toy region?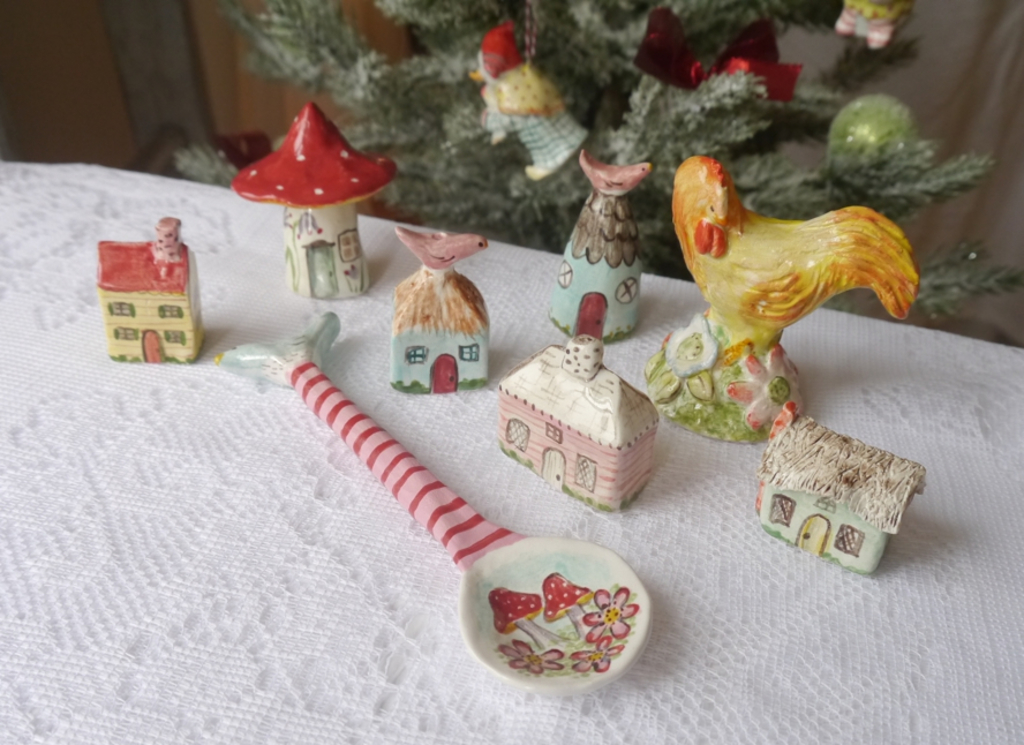
759/400/927/575
